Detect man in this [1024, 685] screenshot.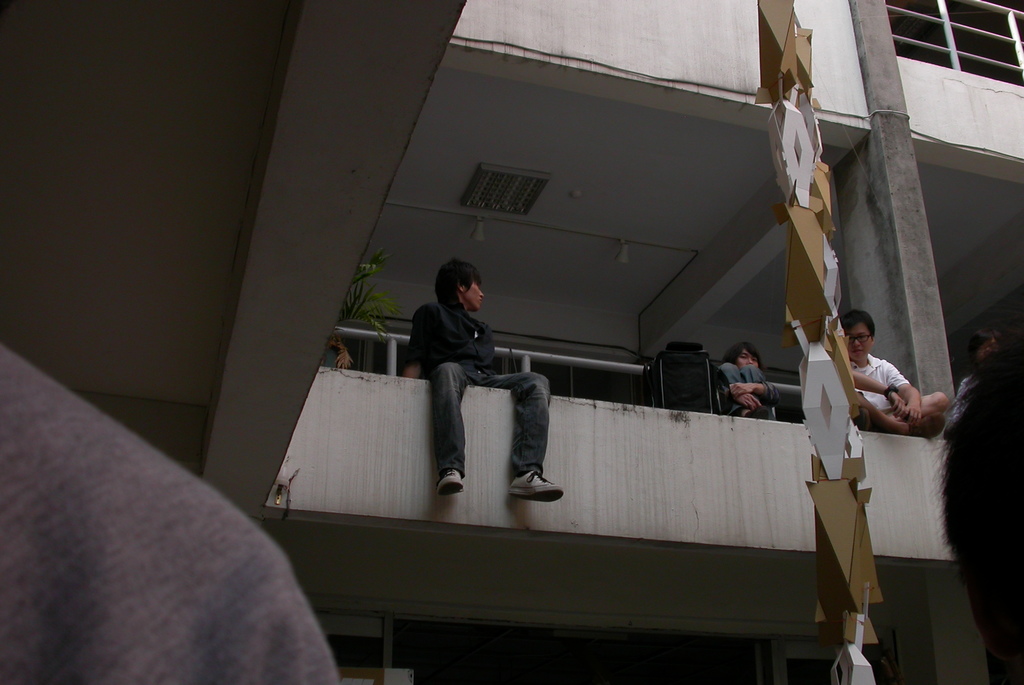
Detection: {"x1": 410, "y1": 249, "x2": 559, "y2": 497}.
